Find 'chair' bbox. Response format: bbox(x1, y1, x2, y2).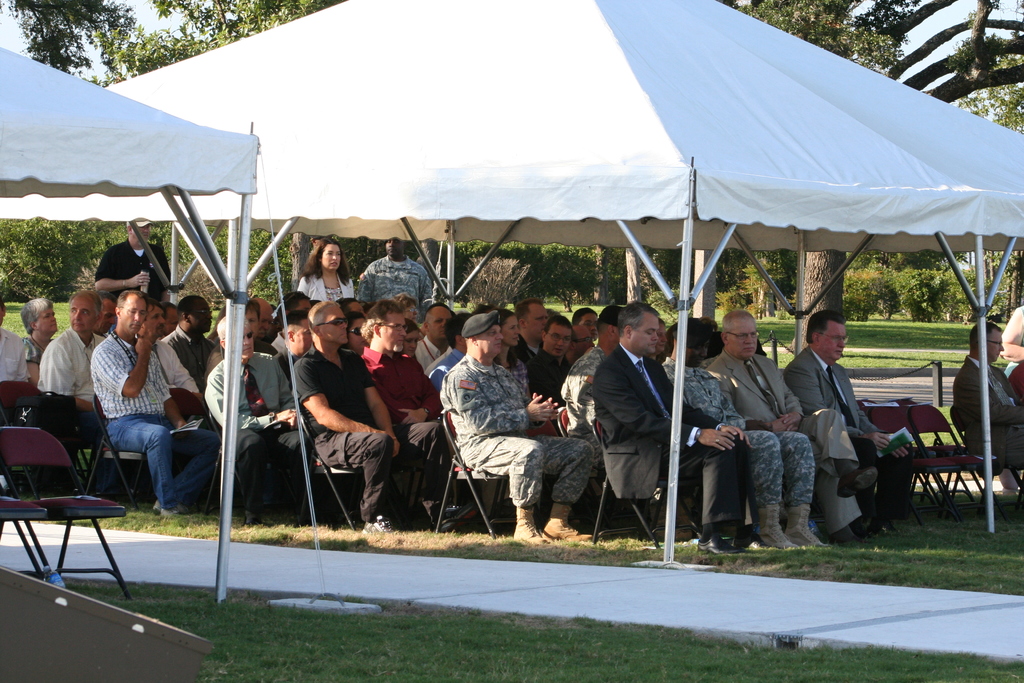
bbox(906, 404, 995, 529).
